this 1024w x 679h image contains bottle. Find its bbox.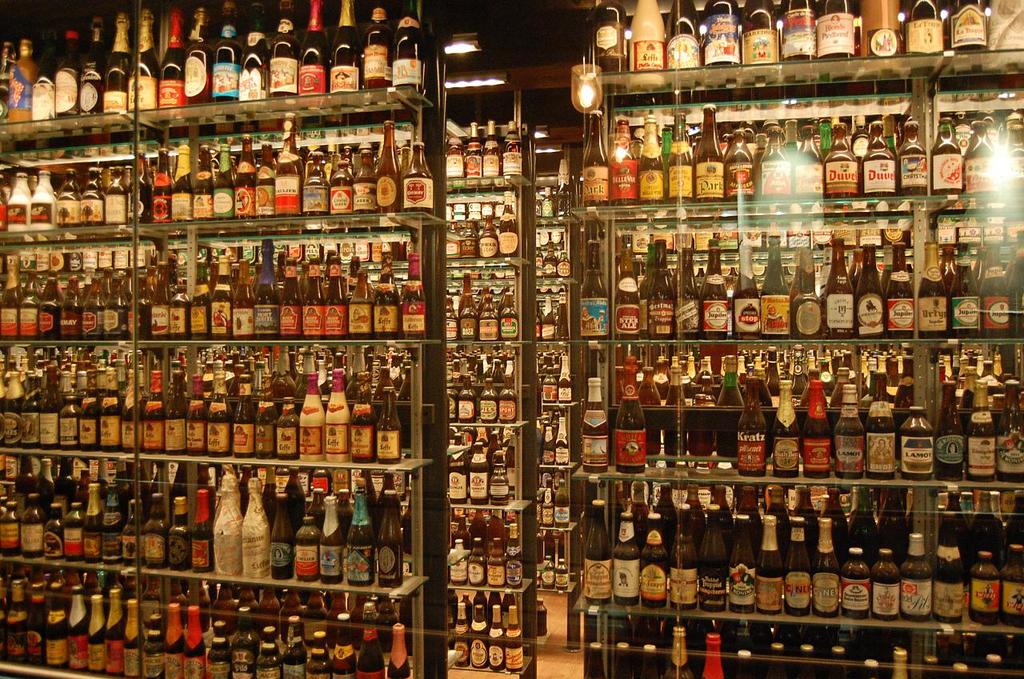
l=353, t=477, r=378, b=585.
